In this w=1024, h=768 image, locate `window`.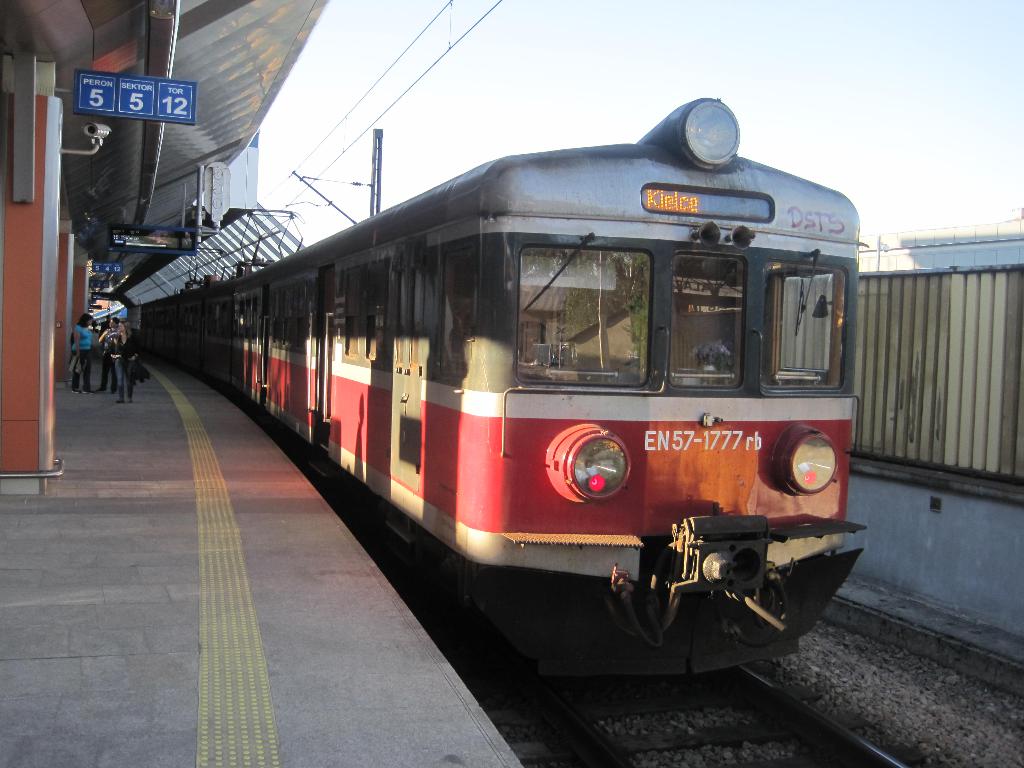
Bounding box: (438,248,469,374).
